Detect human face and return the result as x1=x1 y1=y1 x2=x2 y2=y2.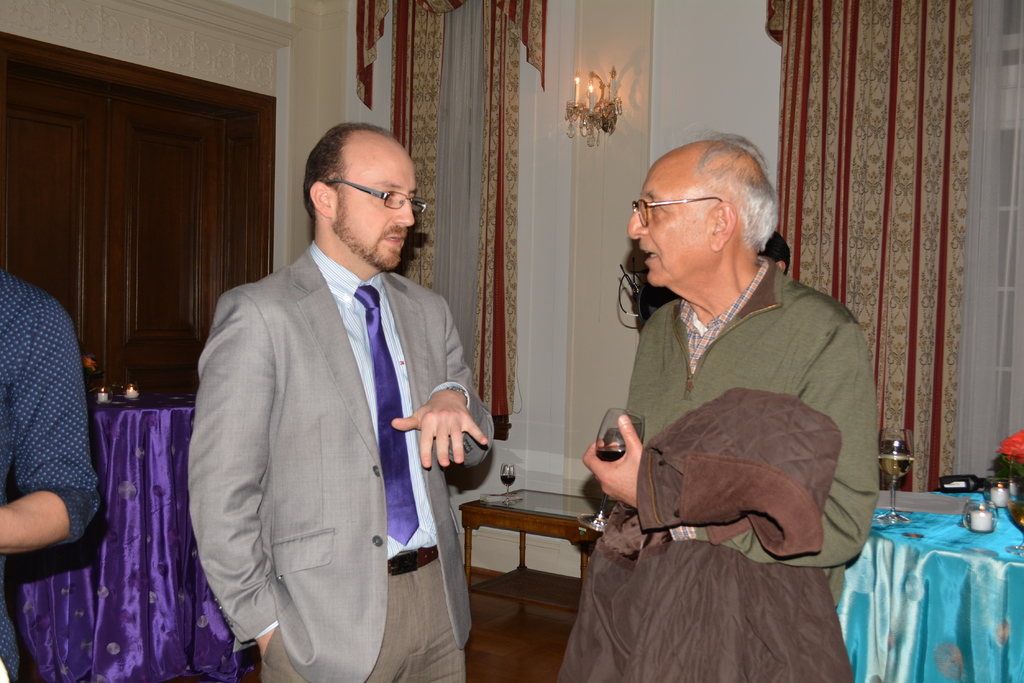
x1=328 y1=130 x2=418 y2=277.
